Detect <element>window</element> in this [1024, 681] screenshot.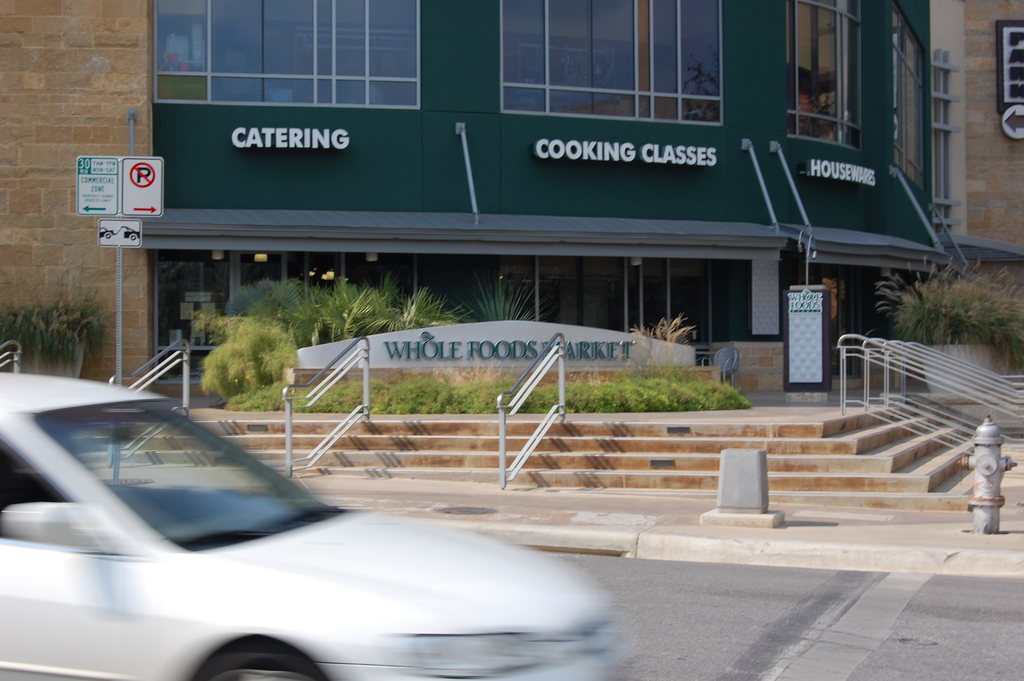
Detection: detection(150, 0, 423, 106).
